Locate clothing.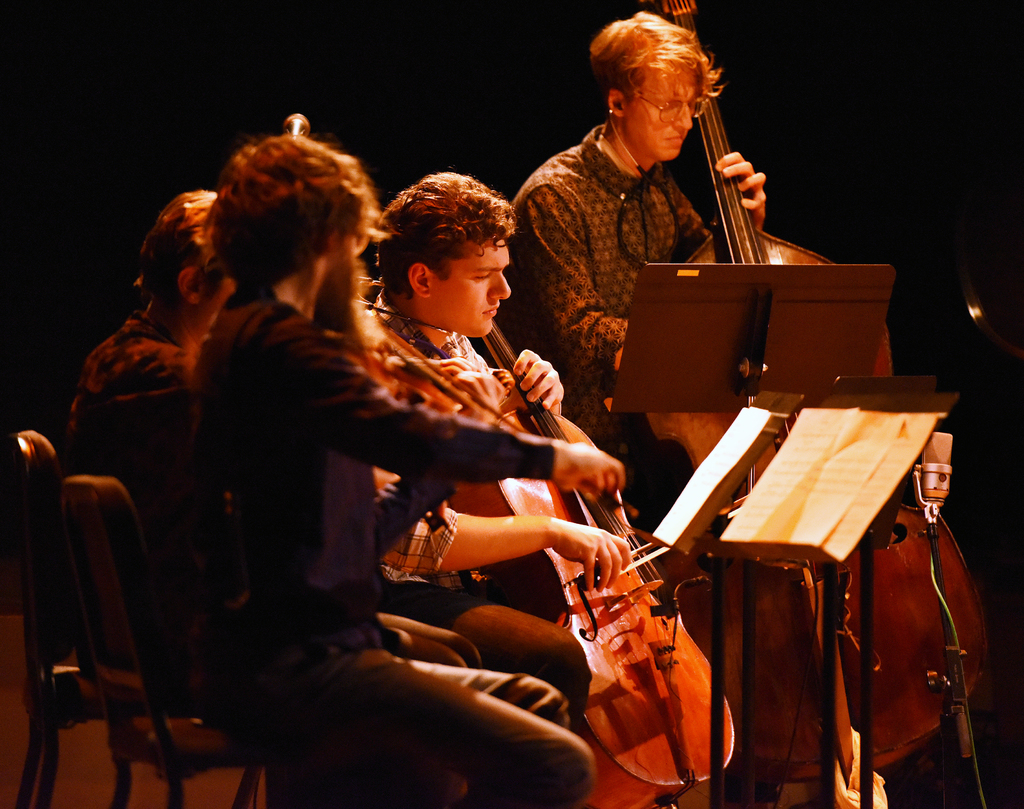
Bounding box: BBox(479, 108, 799, 588).
